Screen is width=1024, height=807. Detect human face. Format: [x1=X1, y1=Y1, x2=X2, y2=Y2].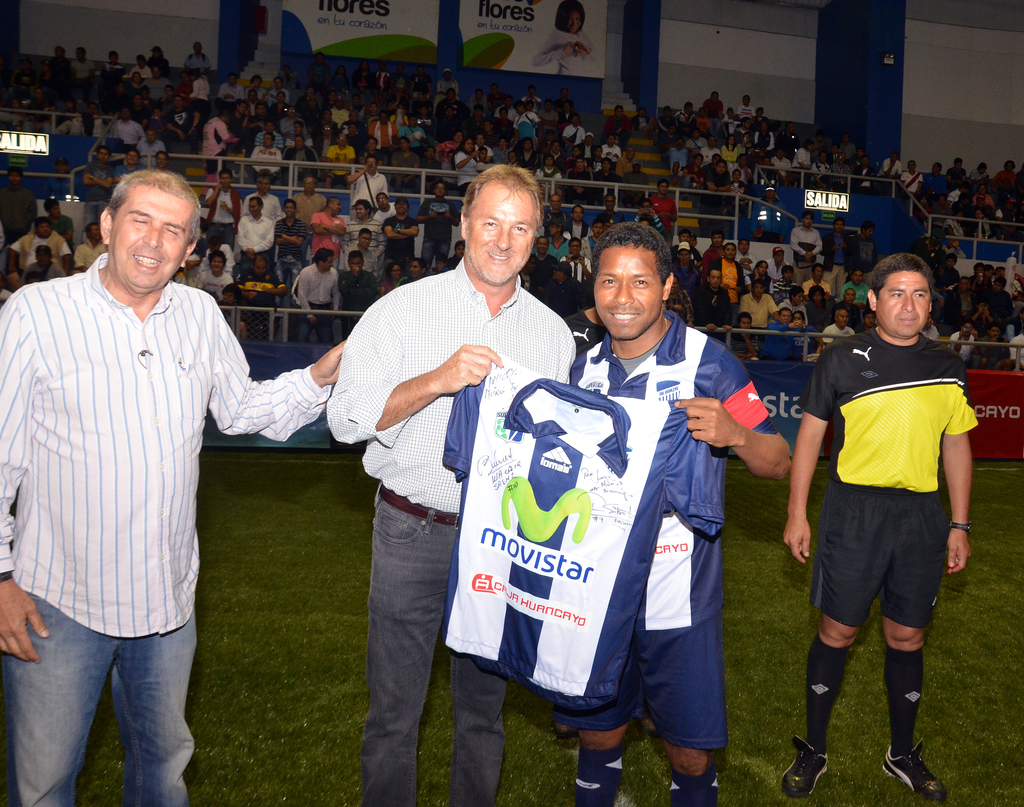
[x1=662, y1=105, x2=671, y2=117].
